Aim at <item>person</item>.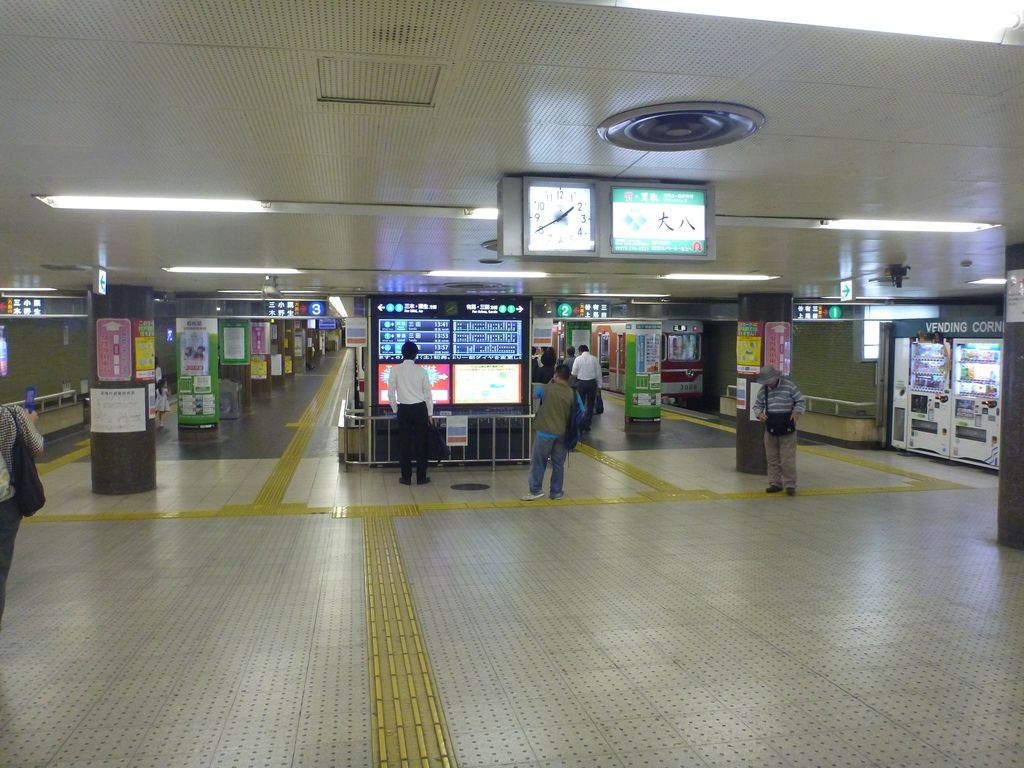
Aimed at detection(521, 361, 587, 502).
